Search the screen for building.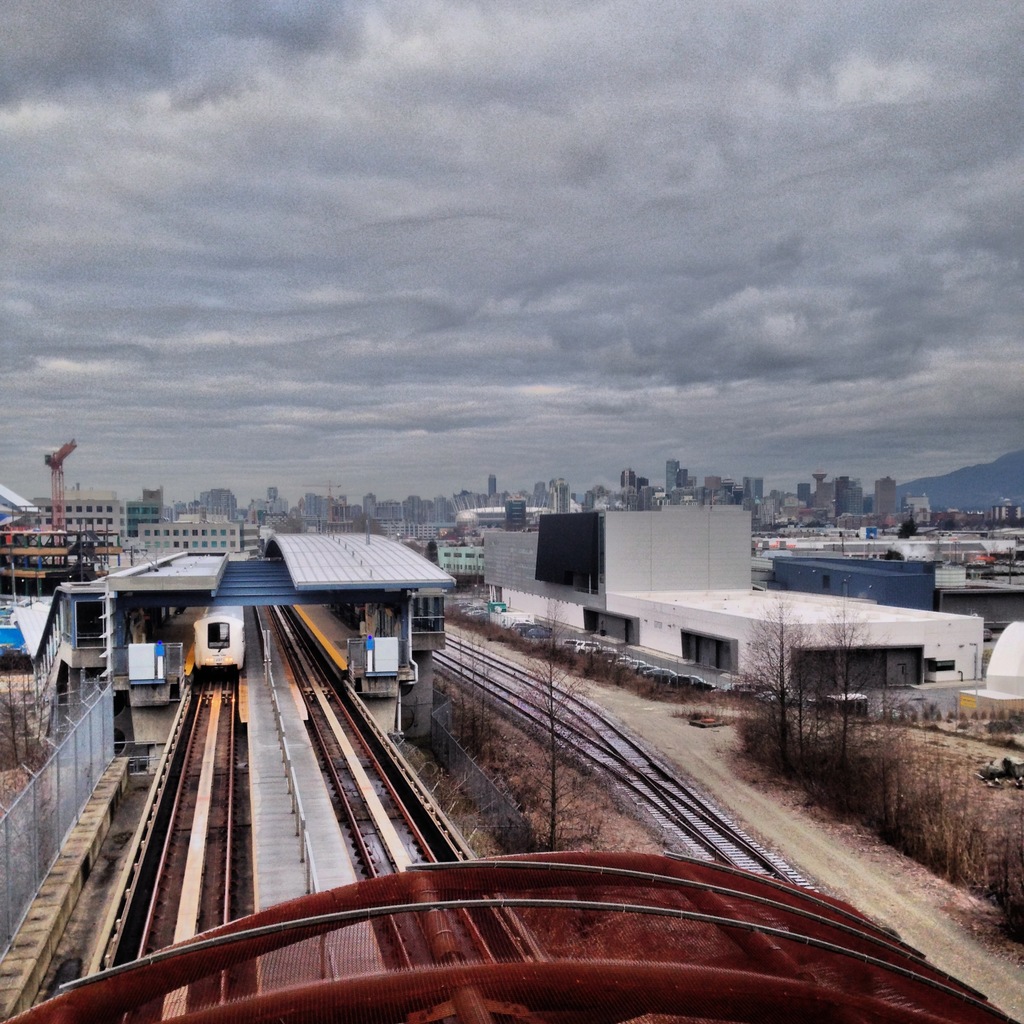
Found at 29, 488, 122, 545.
